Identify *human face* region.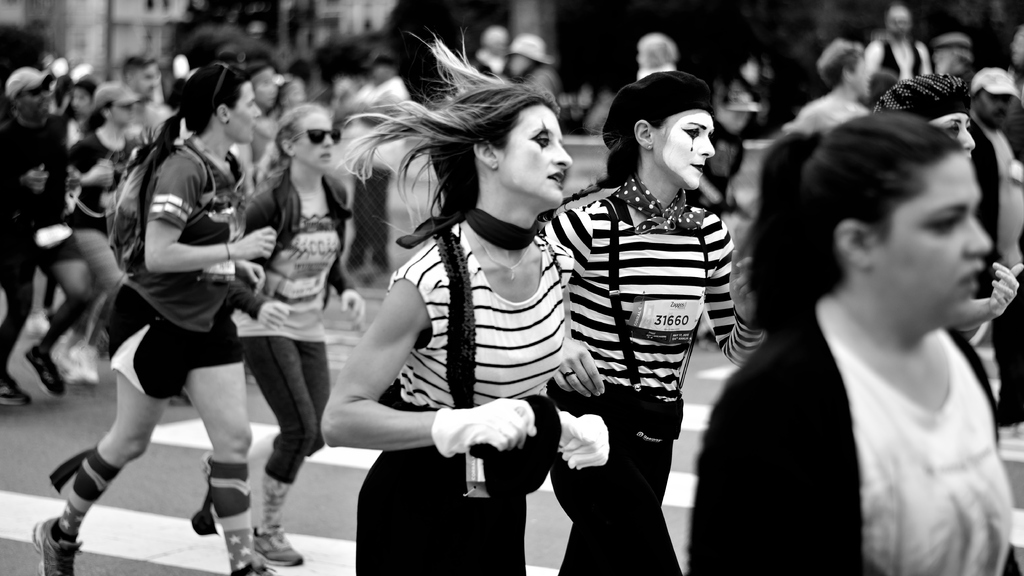
Region: (left=294, top=116, right=339, bottom=167).
